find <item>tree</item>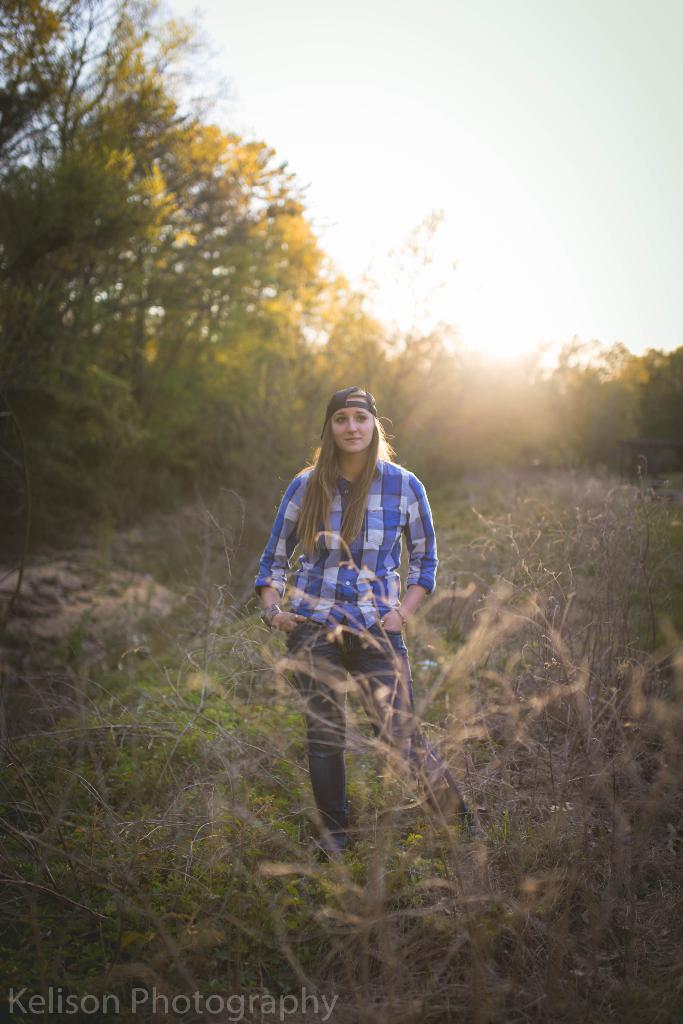
455,307,682,524
